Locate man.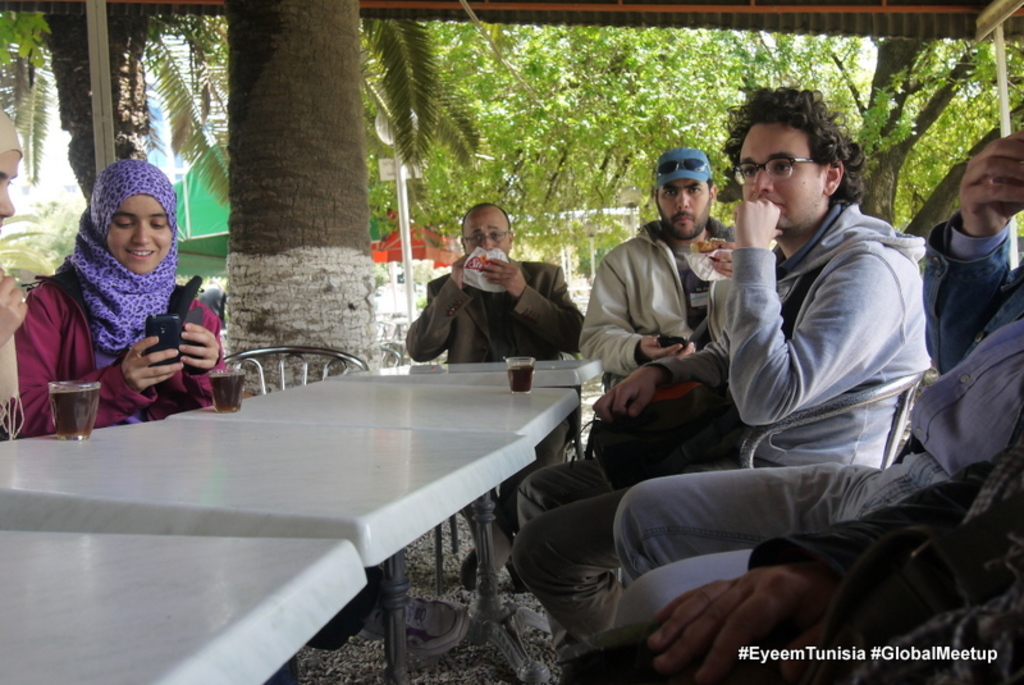
Bounding box: (left=566, top=147, right=768, bottom=504).
